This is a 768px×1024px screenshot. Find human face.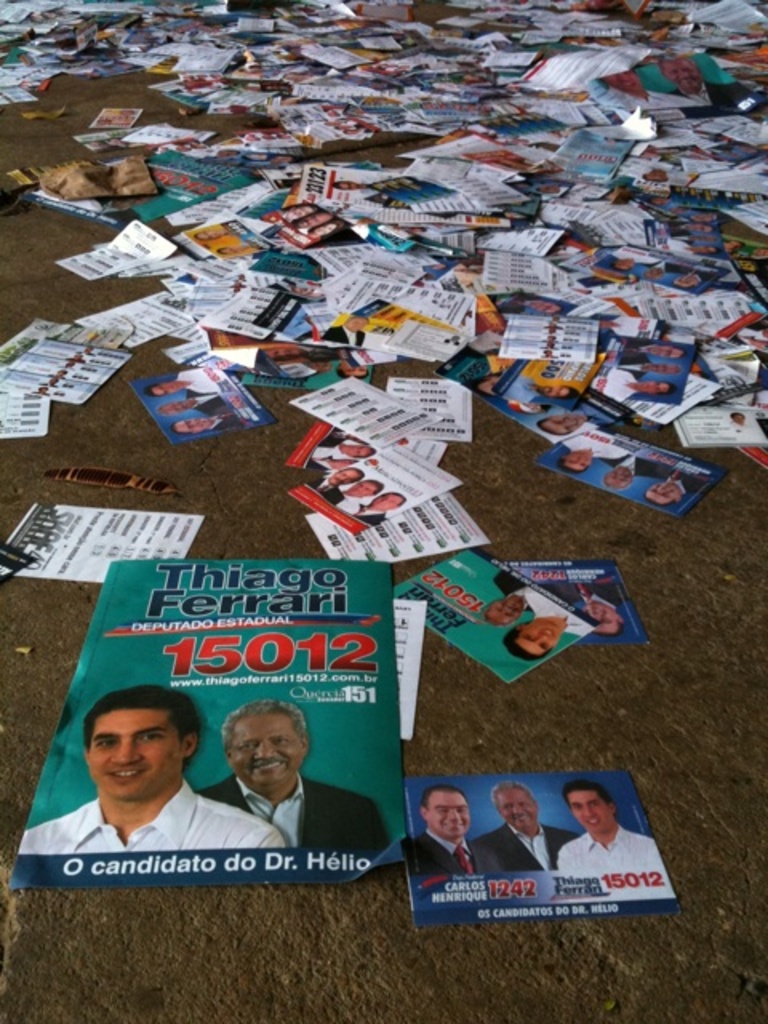
Bounding box: (left=427, top=790, right=472, bottom=840).
